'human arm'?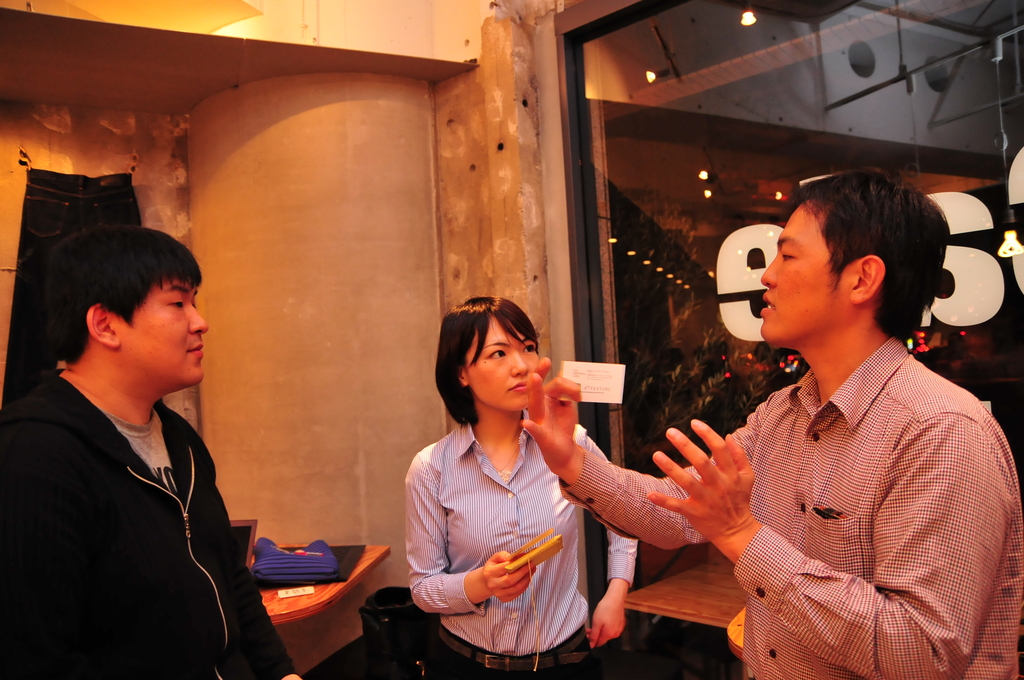
{"x1": 409, "y1": 452, "x2": 539, "y2": 618}
